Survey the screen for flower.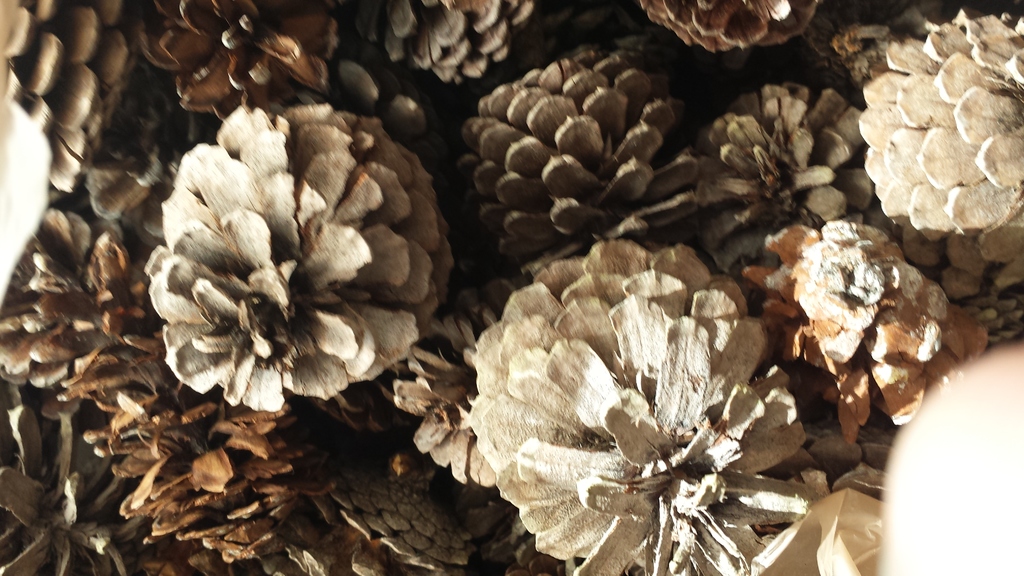
Survey found: {"left": 1, "top": 399, "right": 154, "bottom": 575}.
